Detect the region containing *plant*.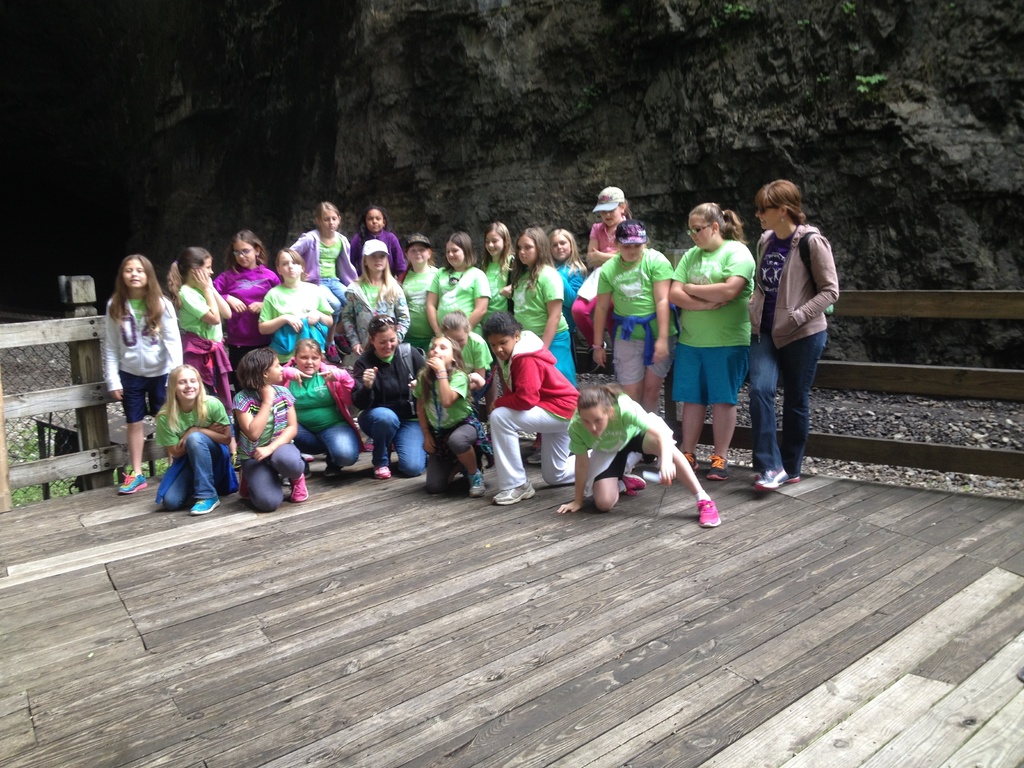
Rect(919, 56, 936, 84).
